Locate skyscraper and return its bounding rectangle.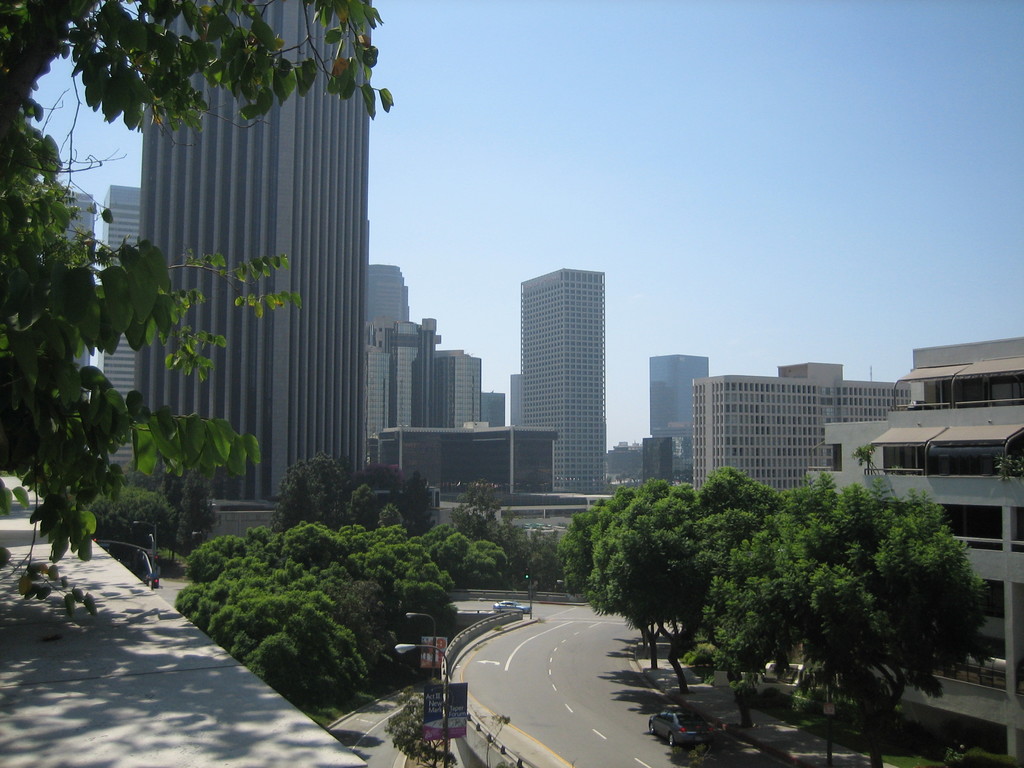
bbox(106, 182, 134, 396).
